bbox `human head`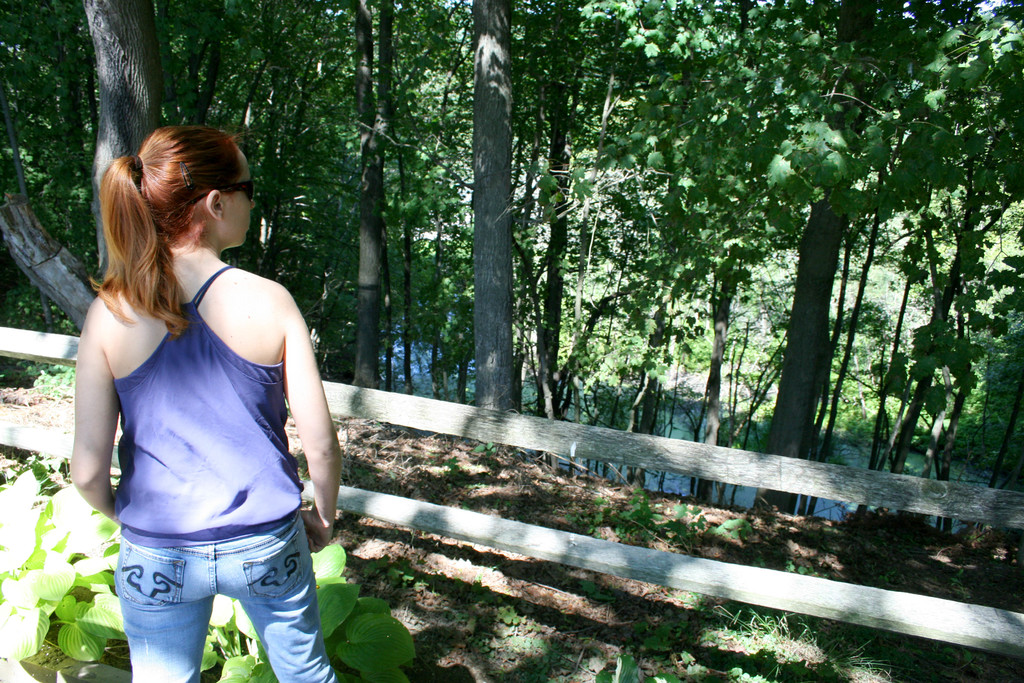
x1=116 y1=124 x2=239 y2=267
